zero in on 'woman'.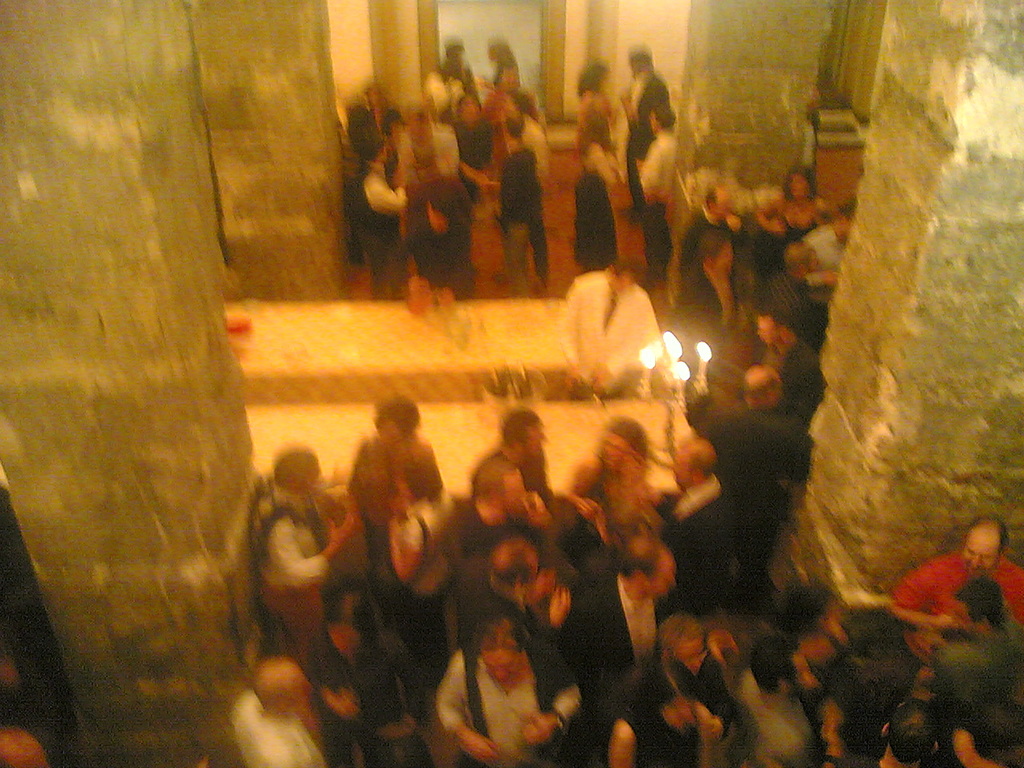
Zeroed in: box=[563, 417, 649, 506].
